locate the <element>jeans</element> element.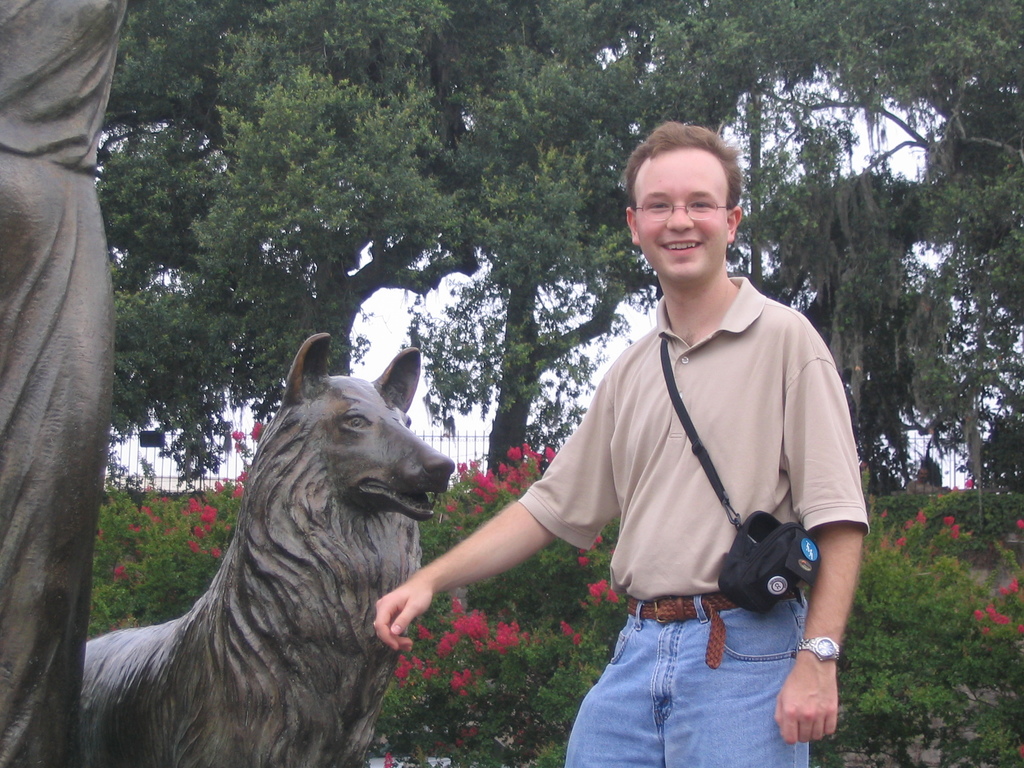
Element bbox: crop(565, 593, 819, 761).
